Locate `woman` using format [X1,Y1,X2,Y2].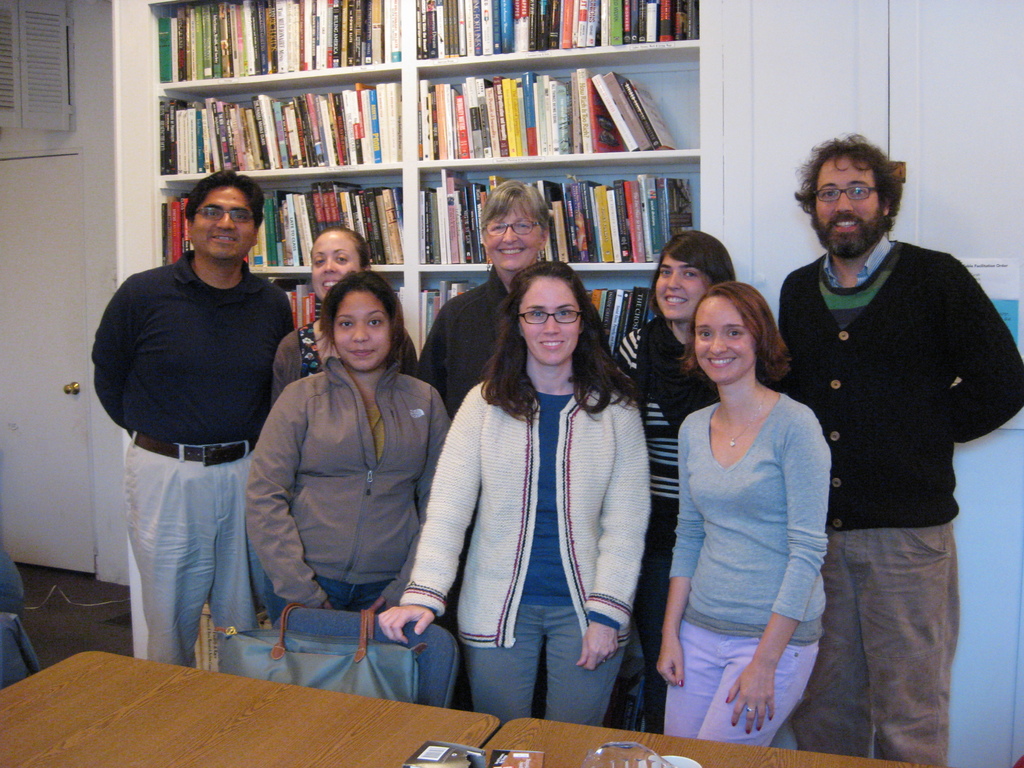
[618,226,746,730].
